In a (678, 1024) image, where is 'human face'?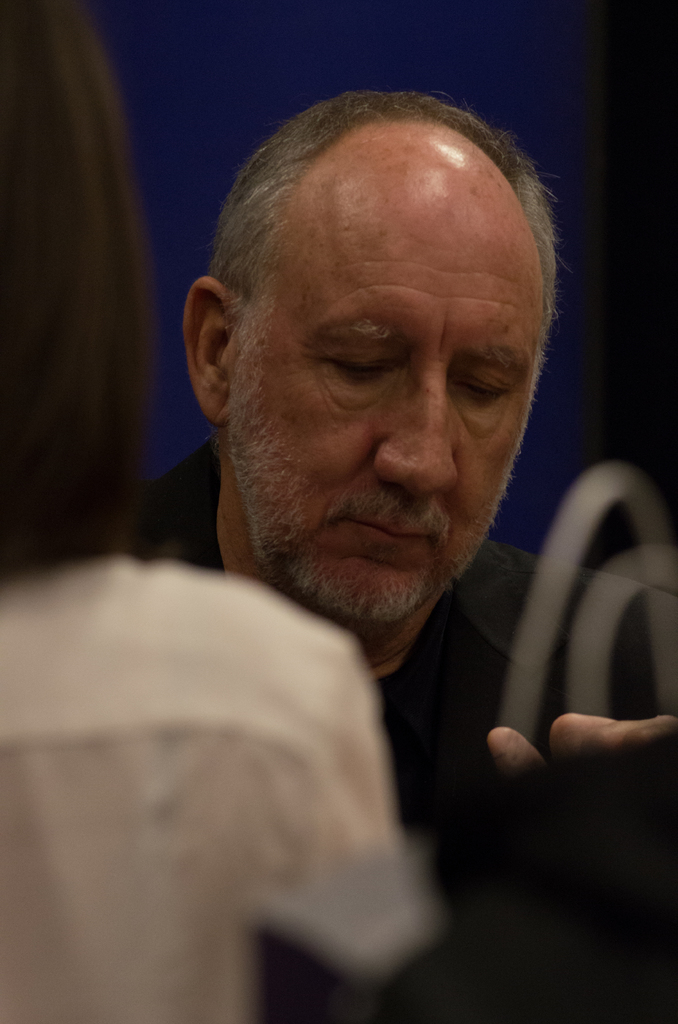
detection(230, 116, 543, 622).
